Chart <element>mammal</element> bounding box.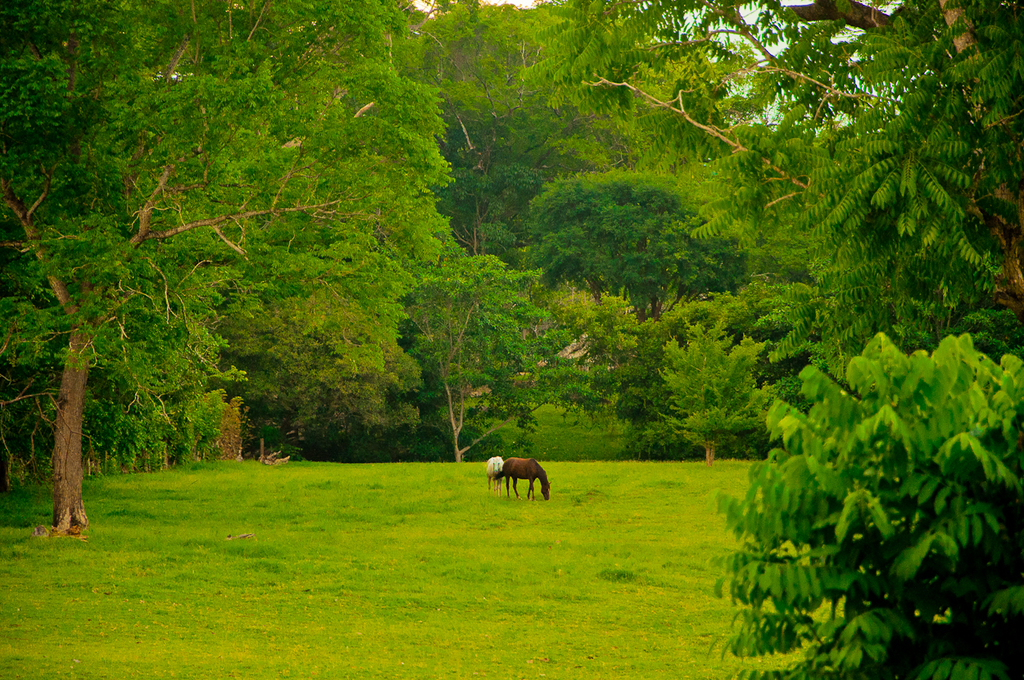
Charted: 499,456,549,502.
